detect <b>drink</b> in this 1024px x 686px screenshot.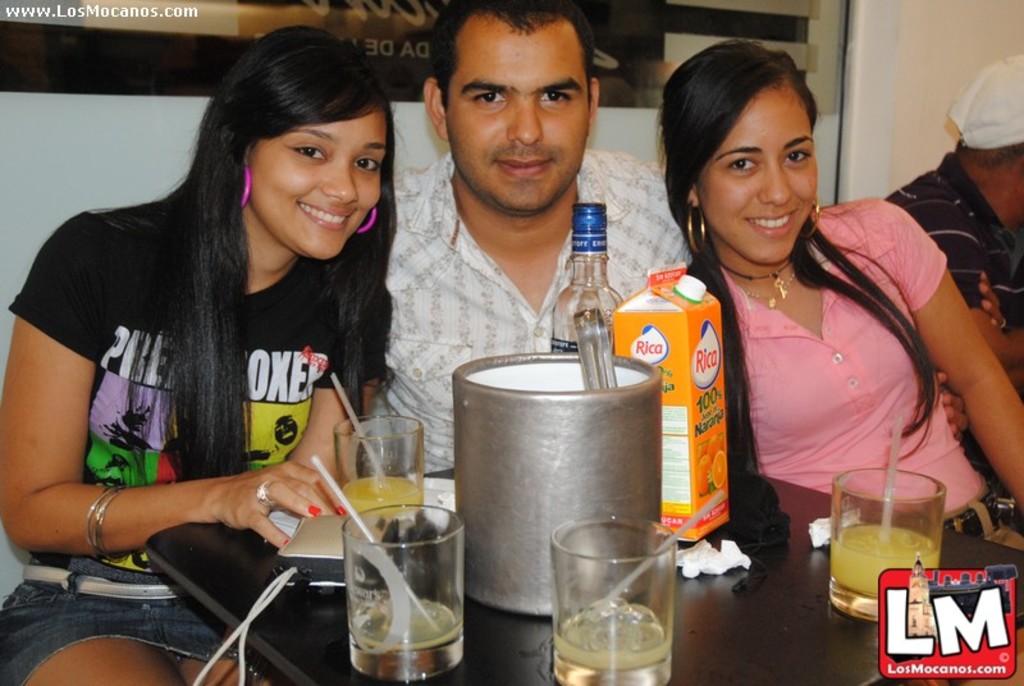
Detection: locate(347, 602, 467, 680).
